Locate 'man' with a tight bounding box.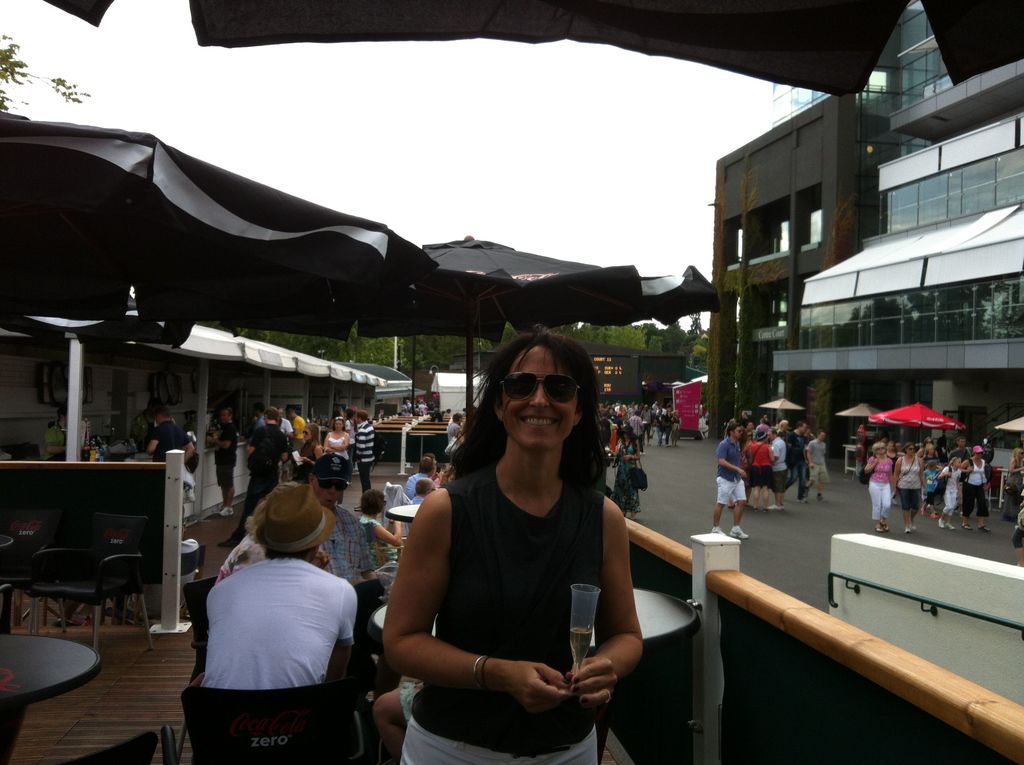
410,478,432,507.
